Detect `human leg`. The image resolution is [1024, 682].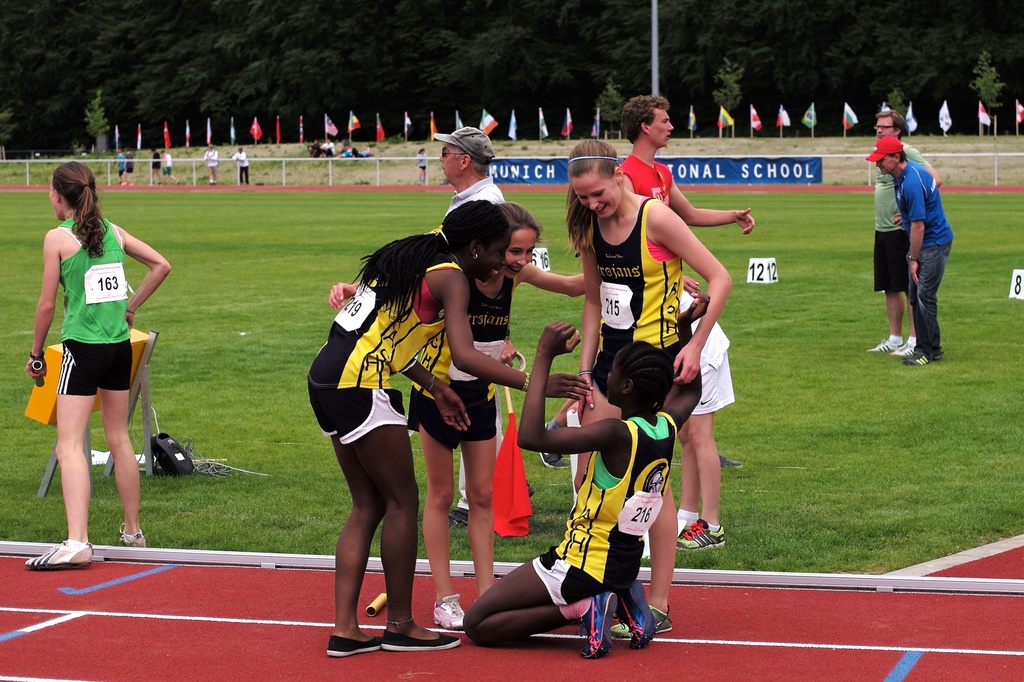
rect(911, 241, 953, 363).
